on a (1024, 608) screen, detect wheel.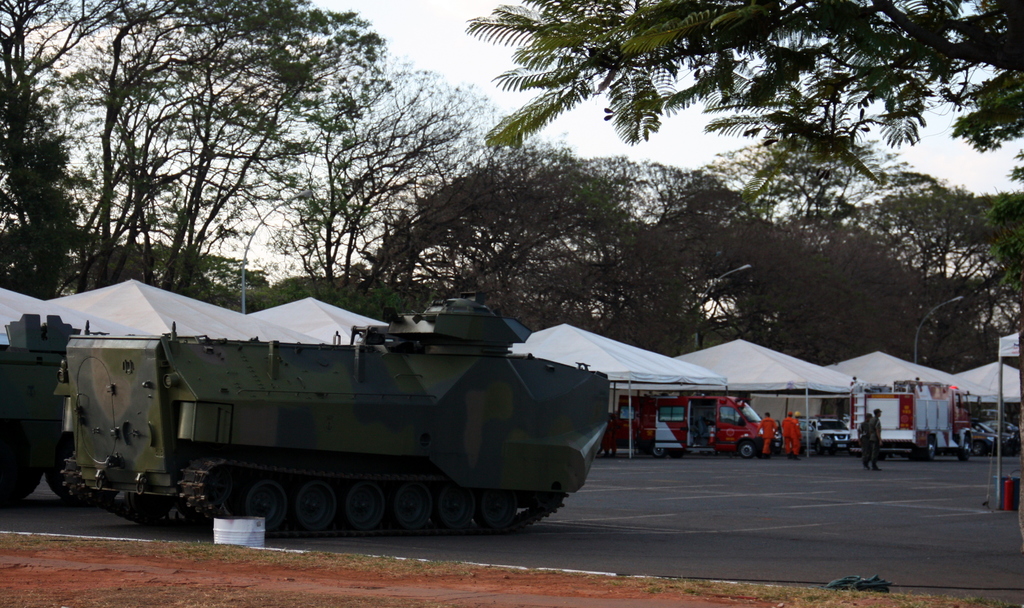
x1=651, y1=441, x2=664, y2=456.
